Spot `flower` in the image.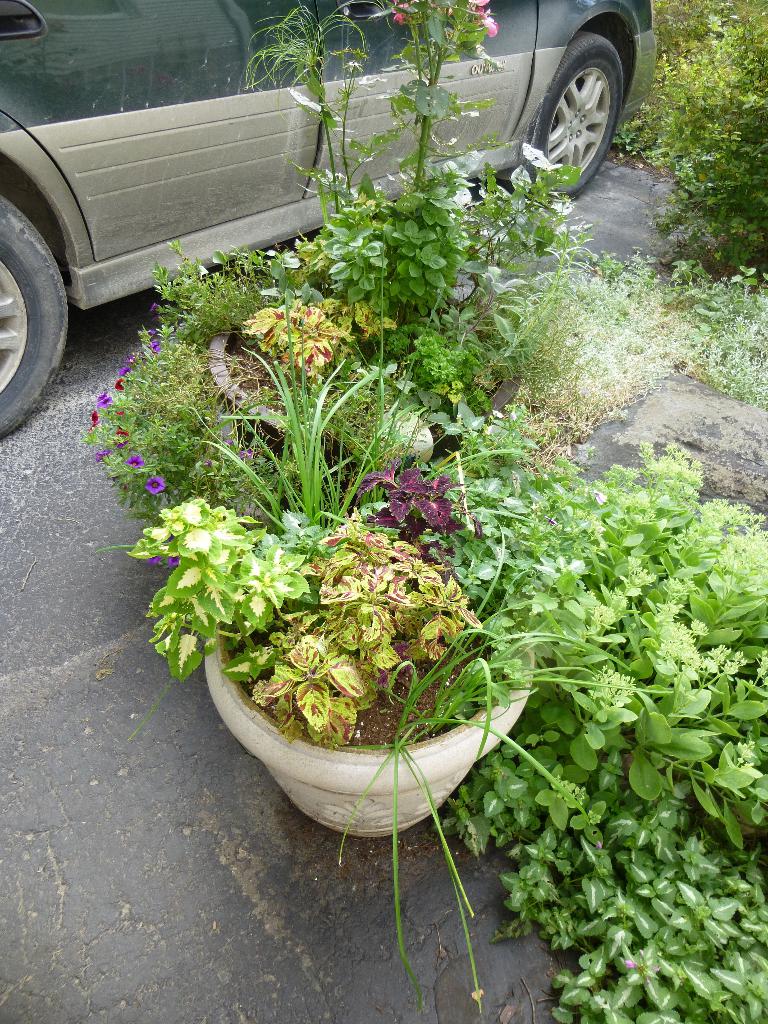
`flower` found at x1=95, y1=449, x2=113, y2=465.
